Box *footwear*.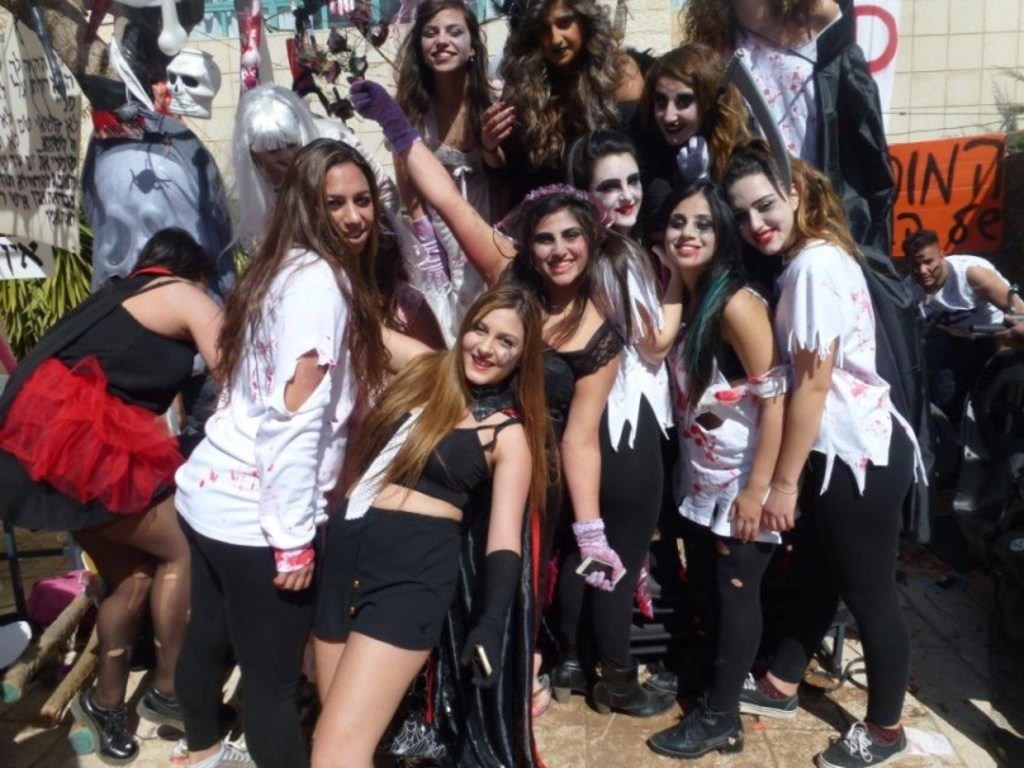
133 682 188 722.
